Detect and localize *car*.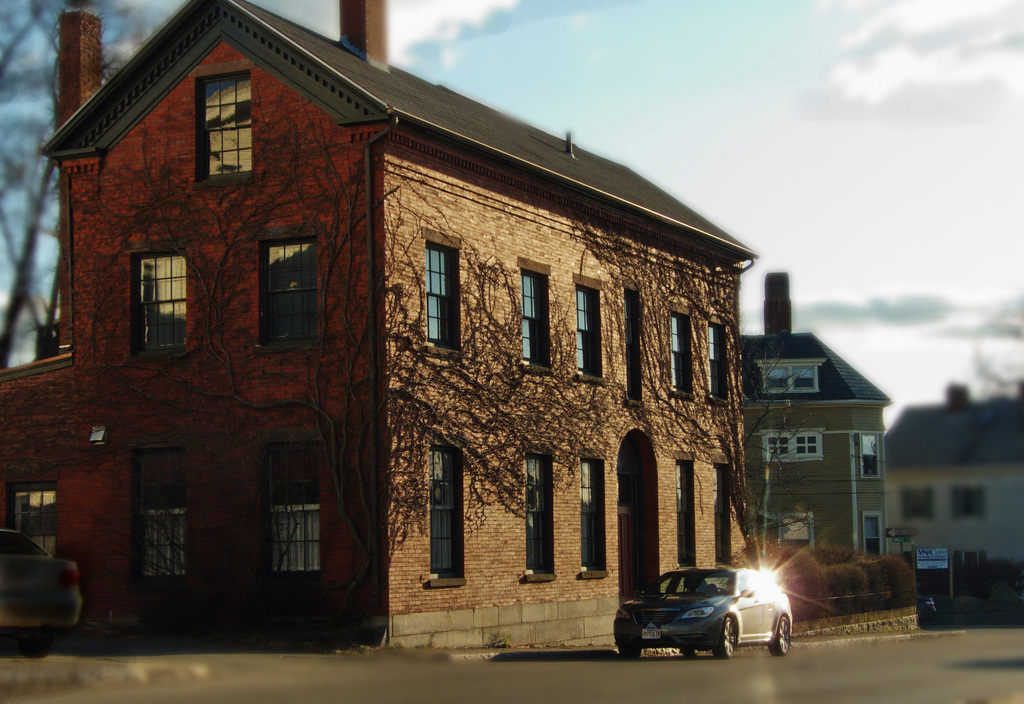
Localized at <bbox>614, 570, 806, 666</bbox>.
